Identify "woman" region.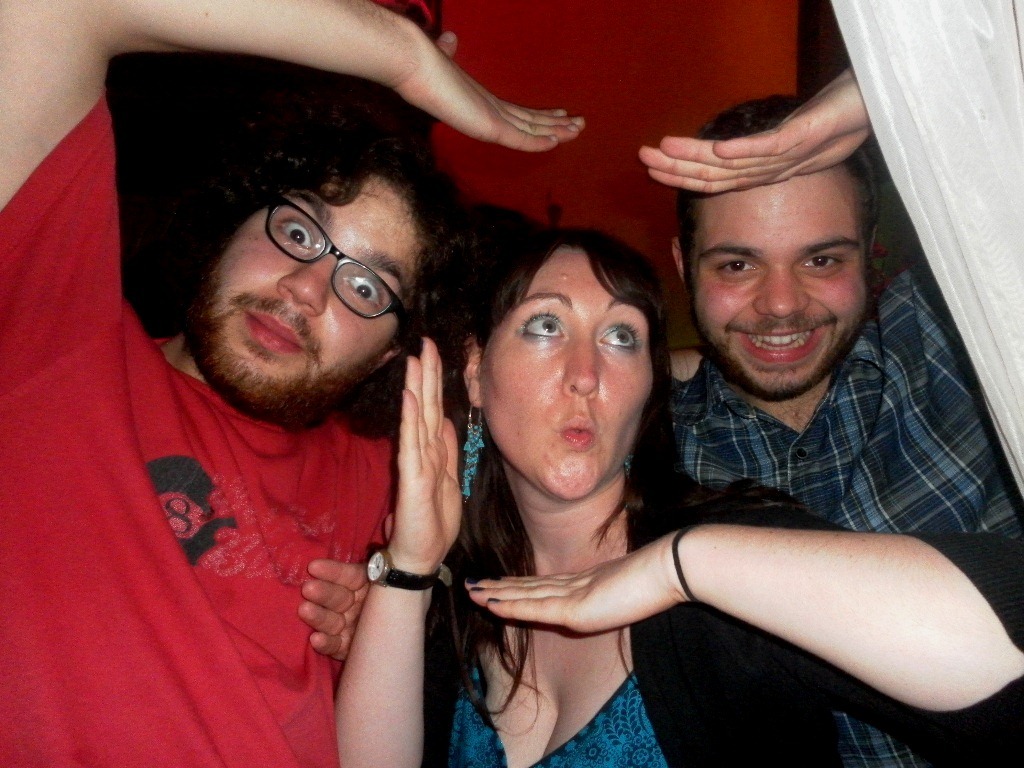
Region: BBox(334, 223, 1023, 767).
